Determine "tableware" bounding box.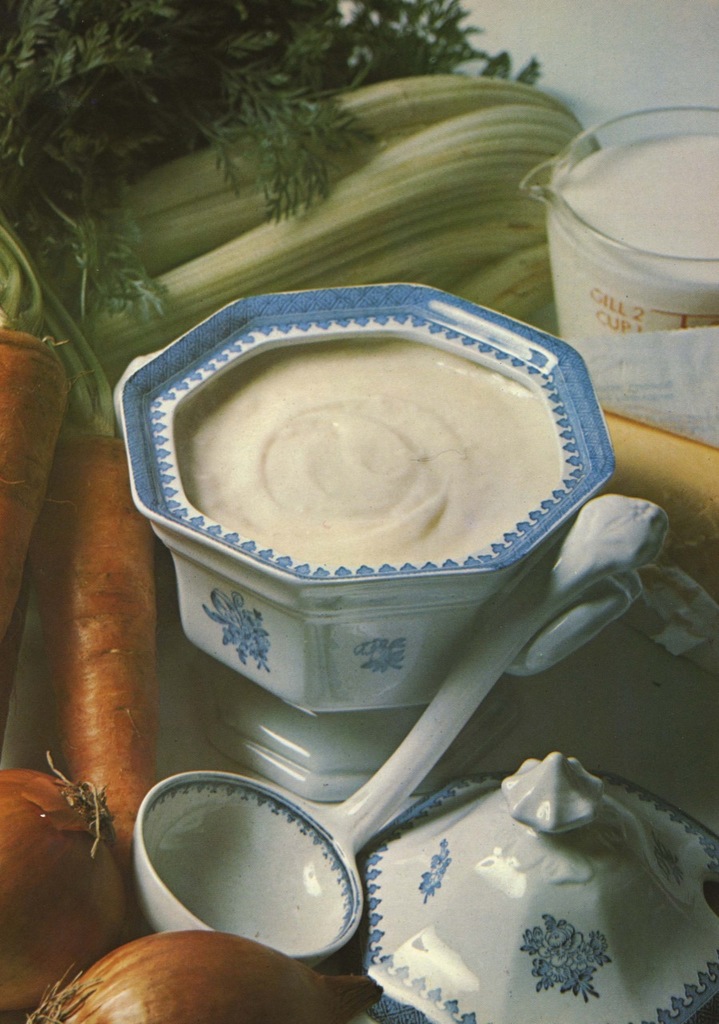
Determined: bbox=[333, 747, 716, 1022].
